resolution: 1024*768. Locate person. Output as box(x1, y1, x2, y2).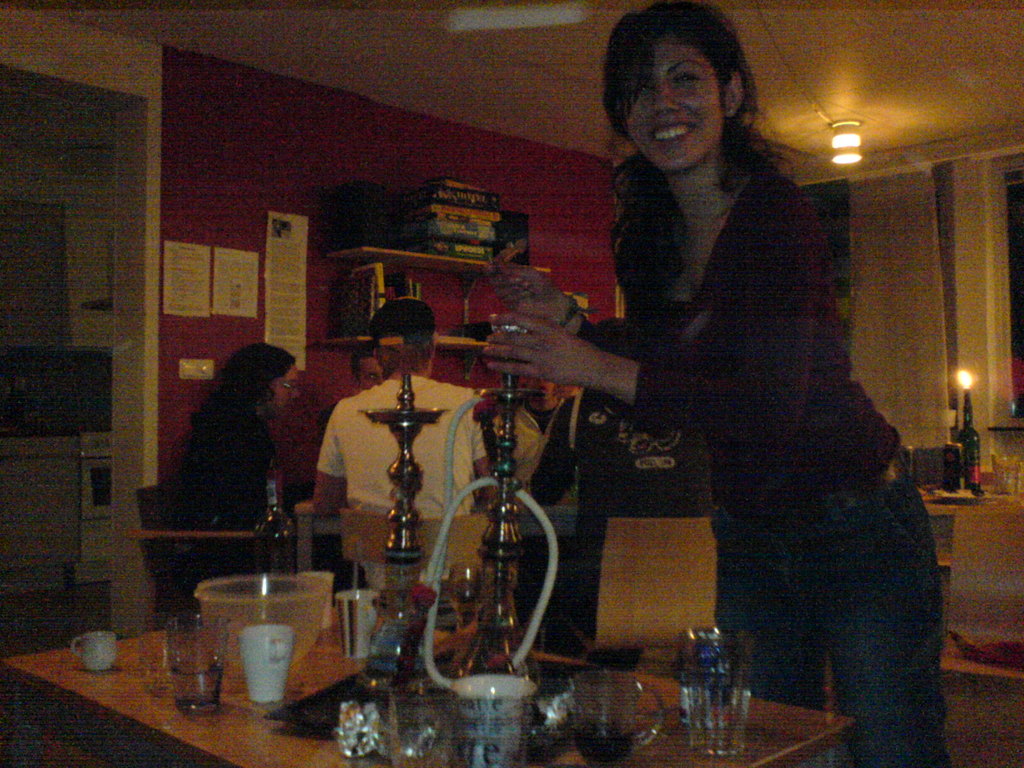
box(307, 295, 495, 518).
